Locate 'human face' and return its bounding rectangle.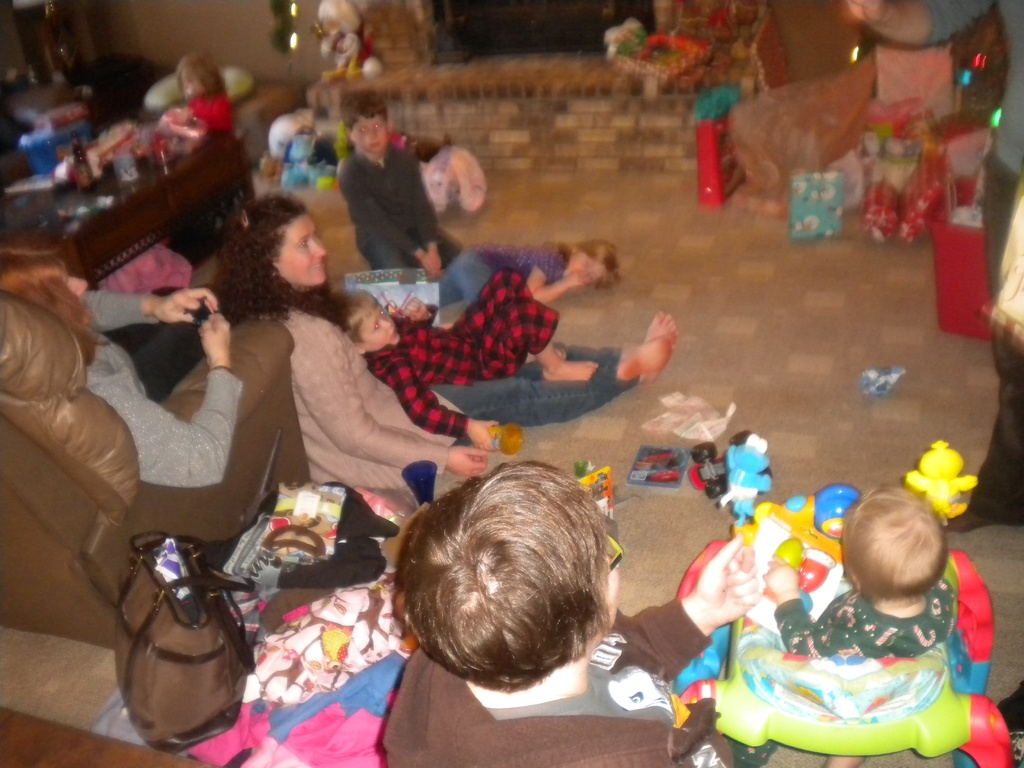
box(280, 211, 328, 285).
